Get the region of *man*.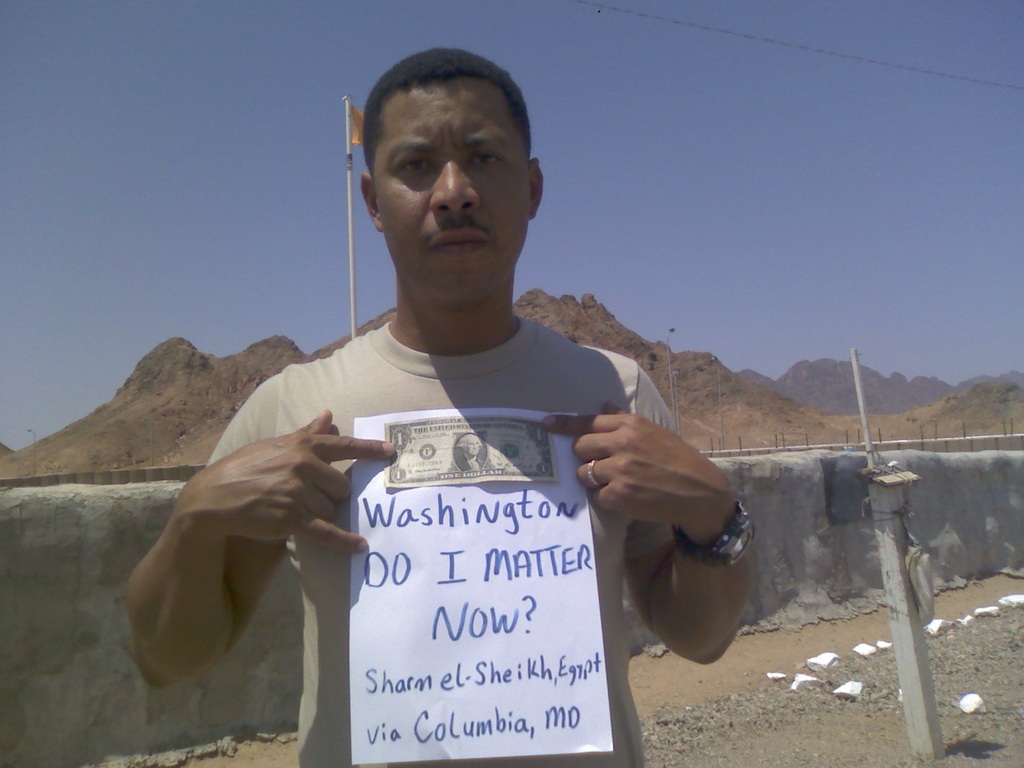
rect(454, 429, 486, 474).
